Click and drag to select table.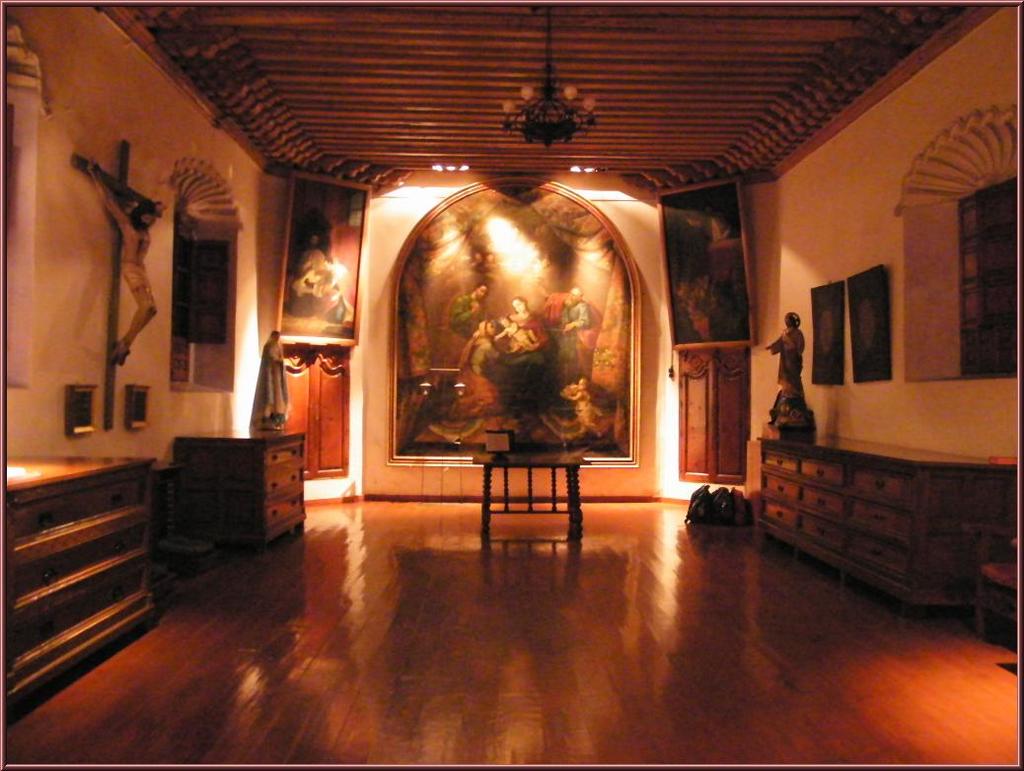
Selection: 0 456 157 712.
